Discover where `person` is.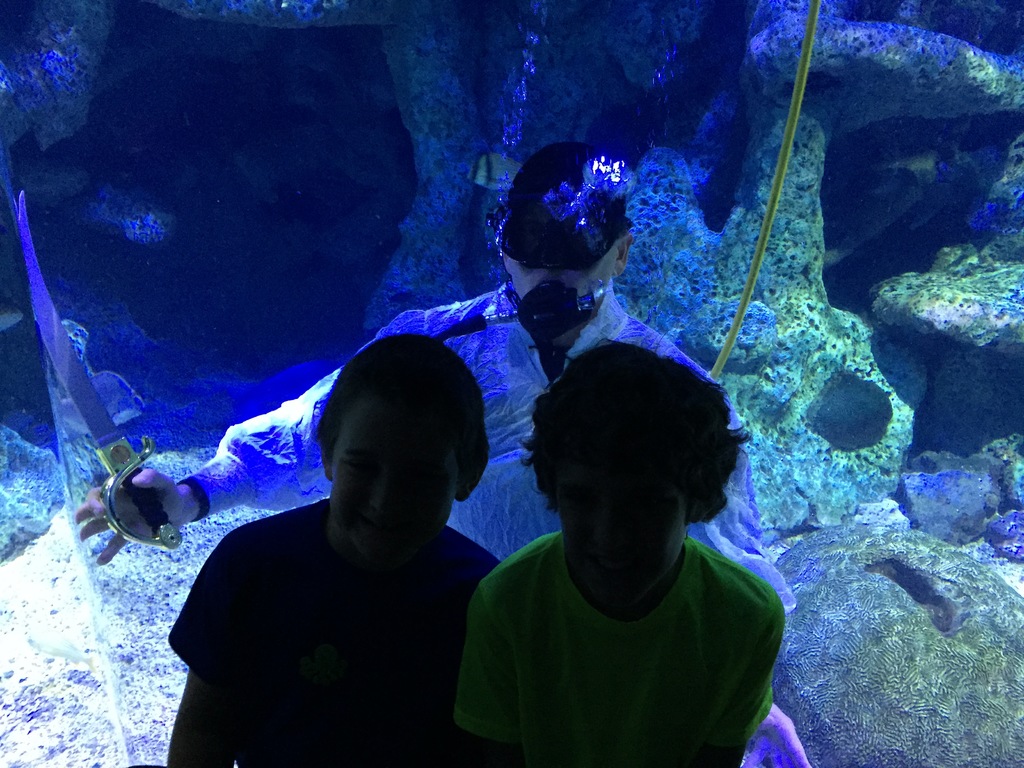
Discovered at x1=79 y1=135 x2=813 y2=767.
